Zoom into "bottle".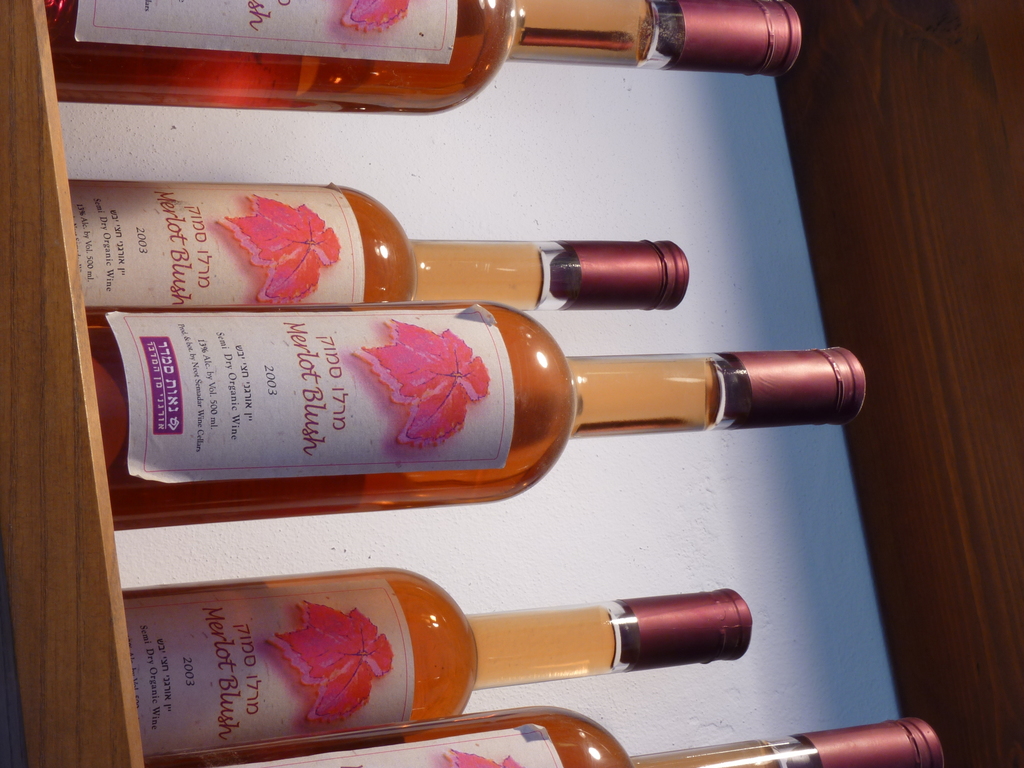
Zoom target: bbox=(105, 306, 866, 539).
